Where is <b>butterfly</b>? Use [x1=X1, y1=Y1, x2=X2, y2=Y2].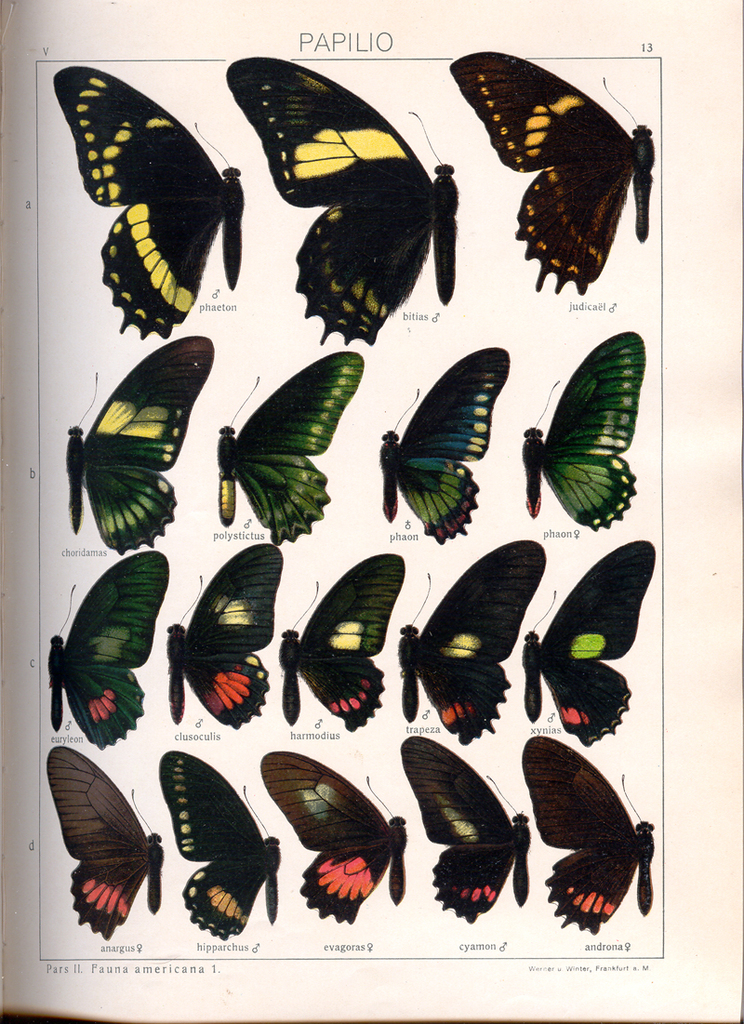
[x1=63, y1=333, x2=217, y2=558].
